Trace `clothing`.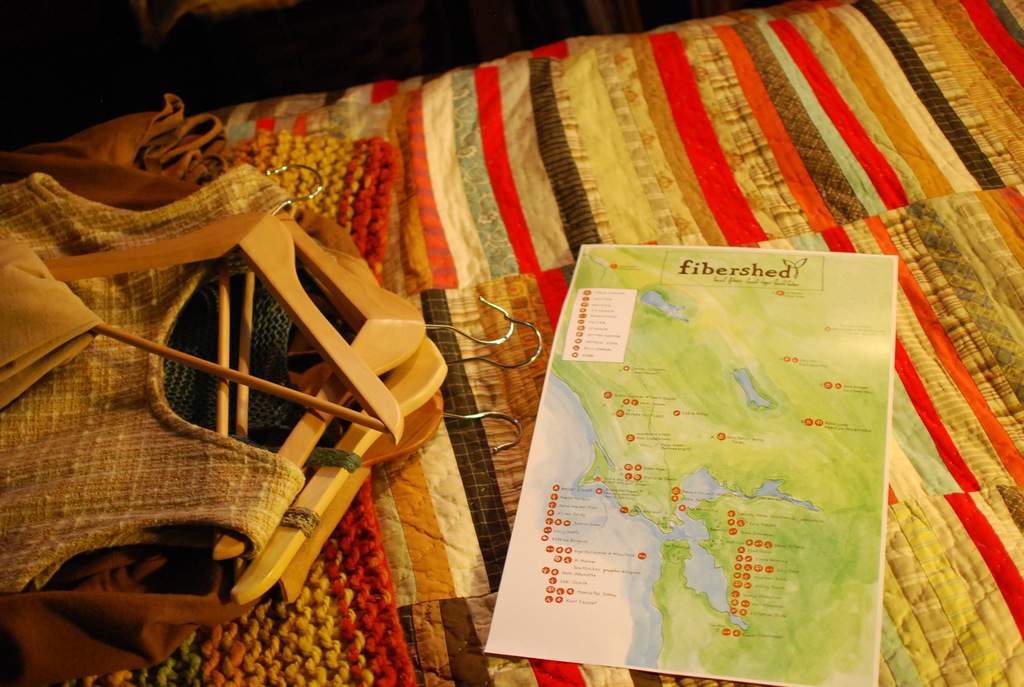
Traced to box=[0, 161, 300, 594].
